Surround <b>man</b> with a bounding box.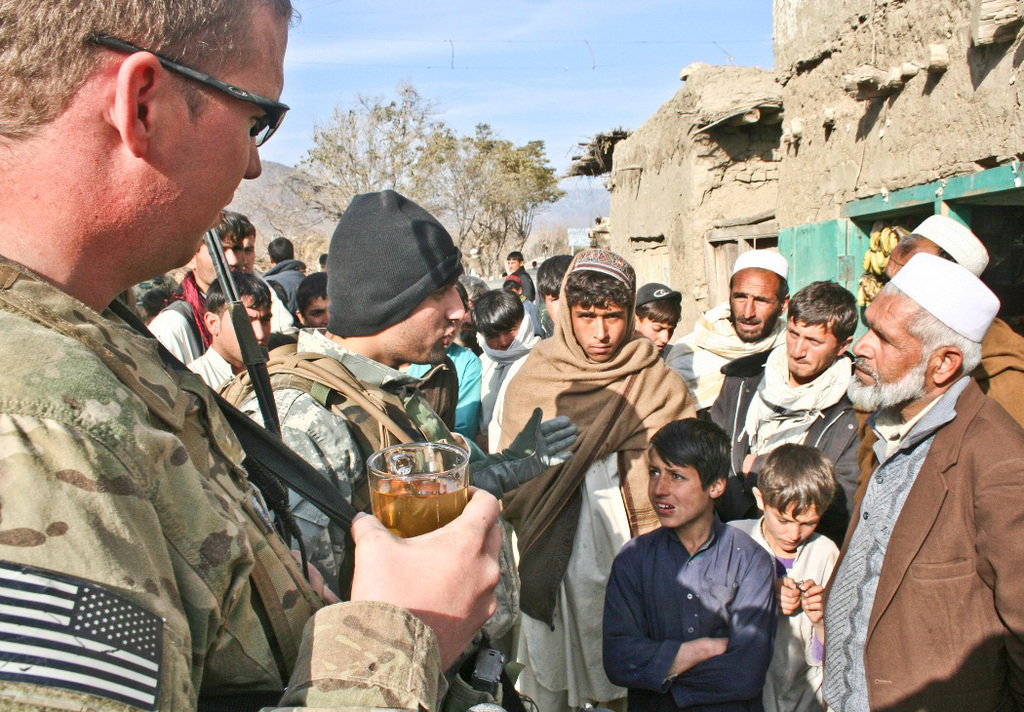
(left=190, top=270, right=280, bottom=399).
